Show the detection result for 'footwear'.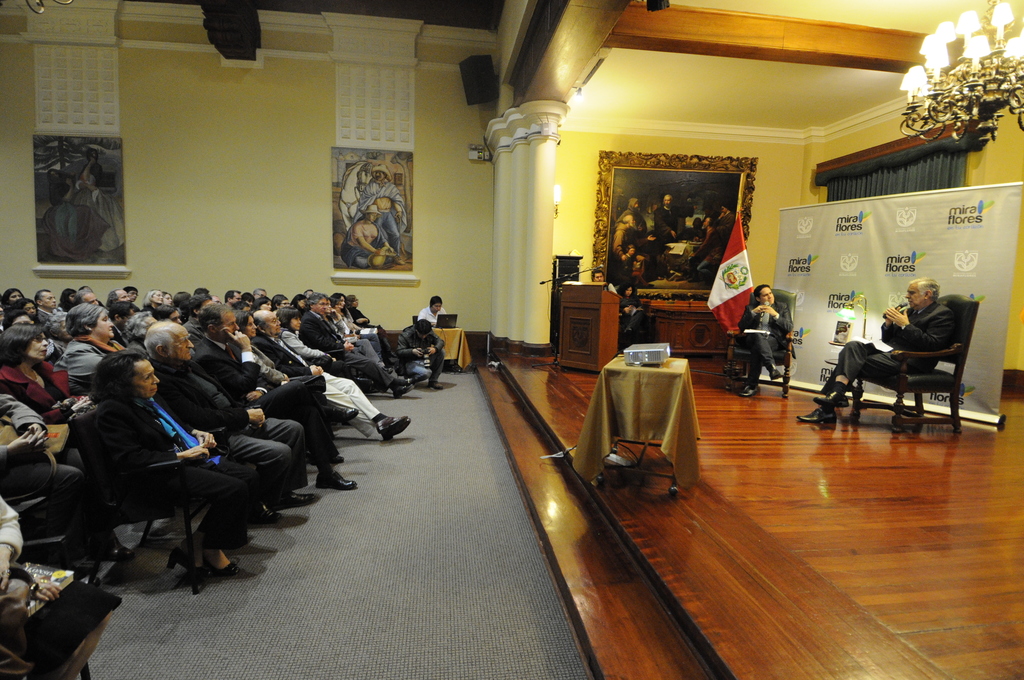
{"left": 378, "top": 415, "right": 415, "bottom": 444}.
